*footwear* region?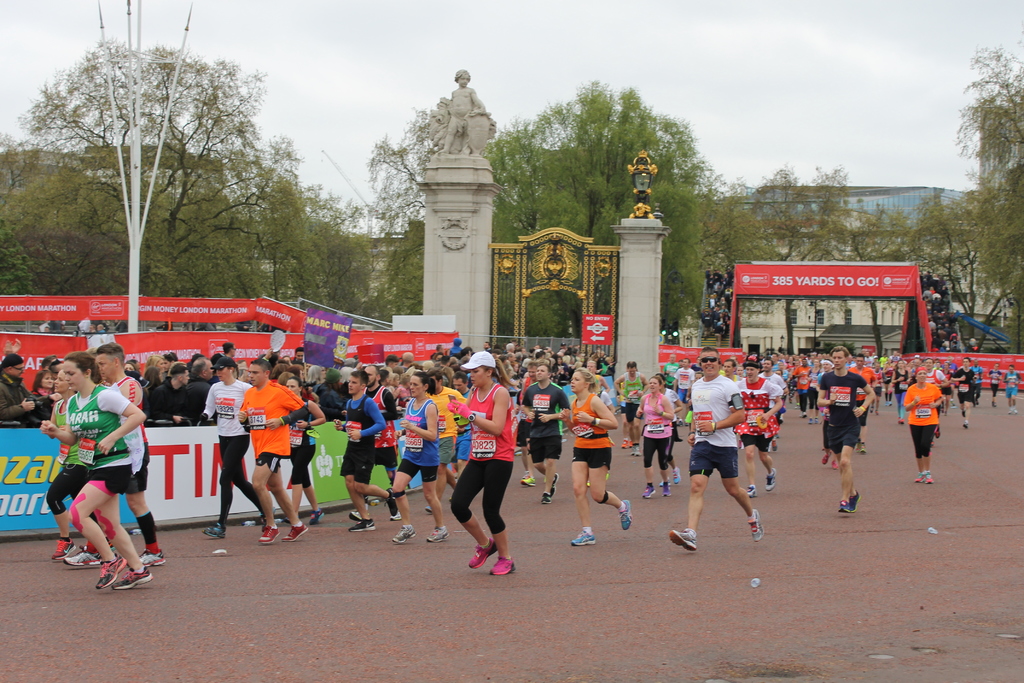
crop(920, 477, 927, 488)
